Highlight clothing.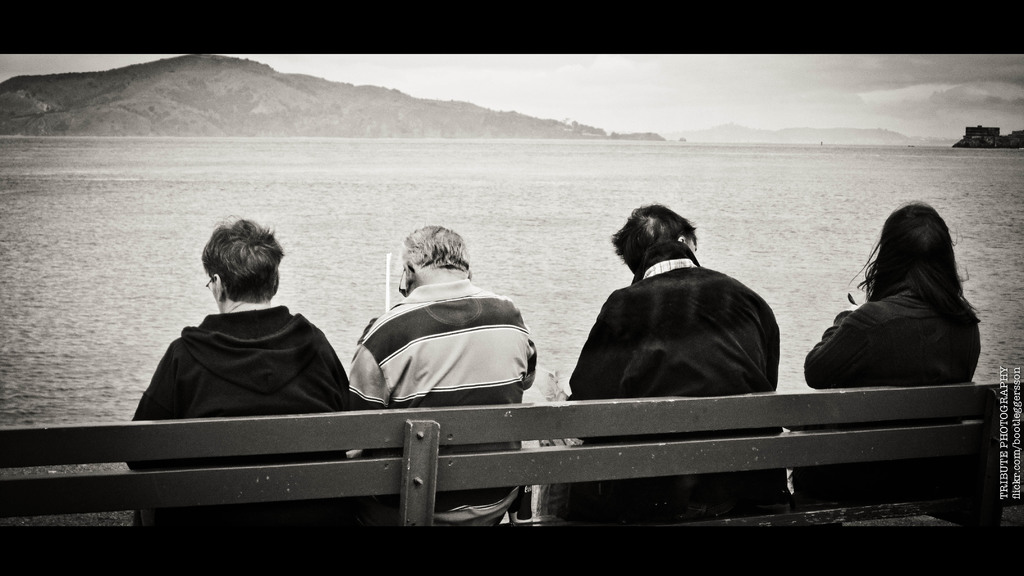
Highlighted region: x1=801 y1=287 x2=982 y2=496.
